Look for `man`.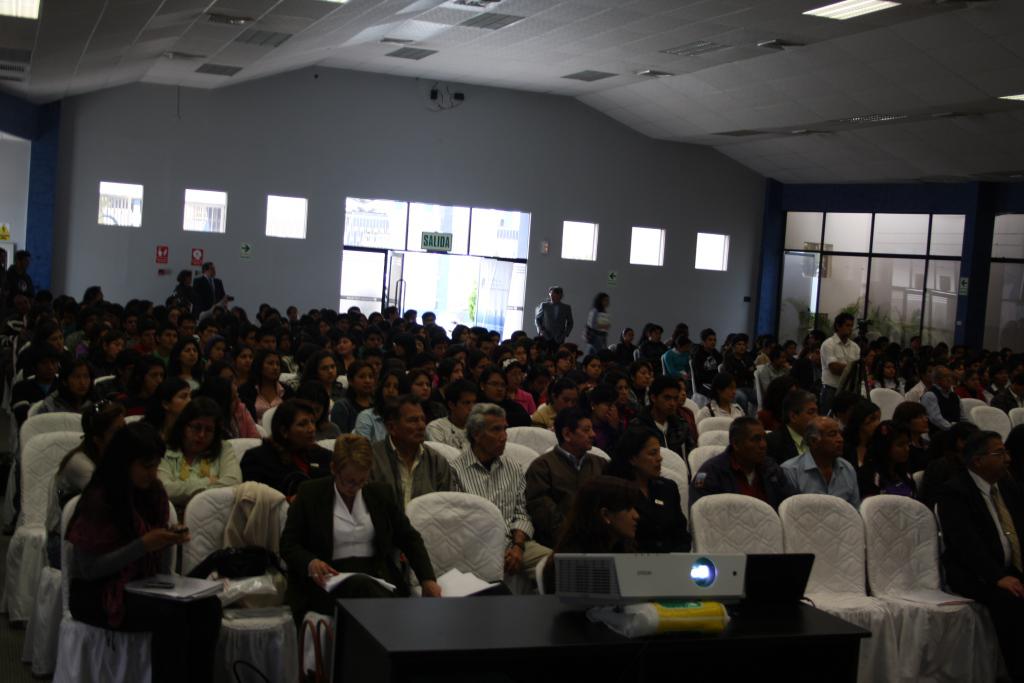
Found: {"x1": 937, "y1": 431, "x2": 1023, "y2": 682}.
